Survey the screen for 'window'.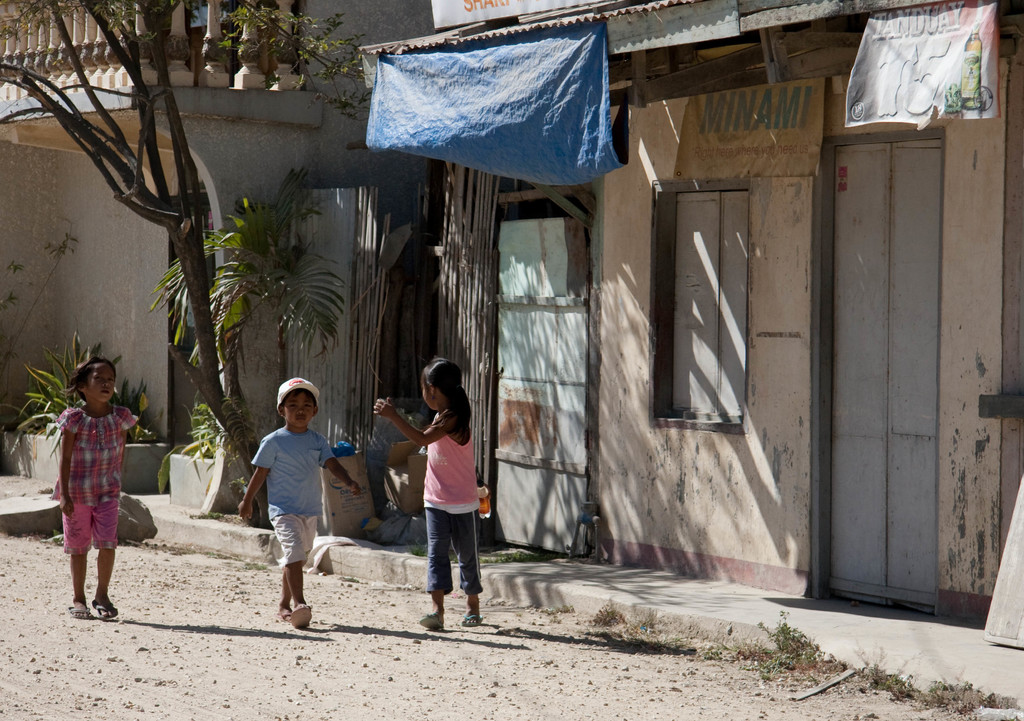
Survey found: [665, 154, 767, 476].
